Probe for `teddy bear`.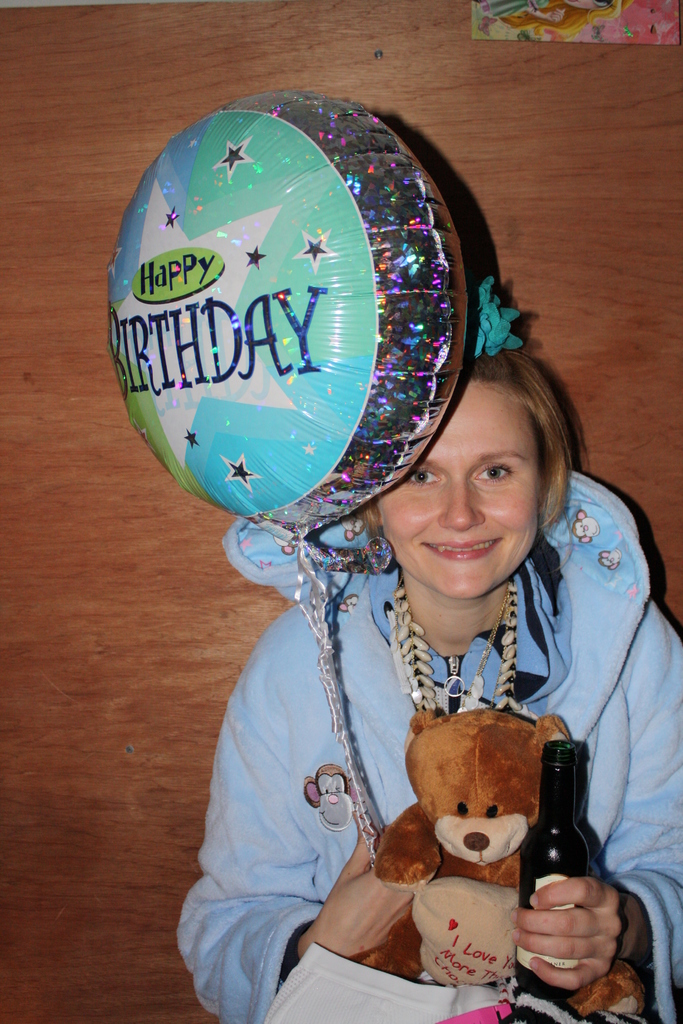
Probe result: {"x1": 347, "y1": 708, "x2": 650, "y2": 1014}.
